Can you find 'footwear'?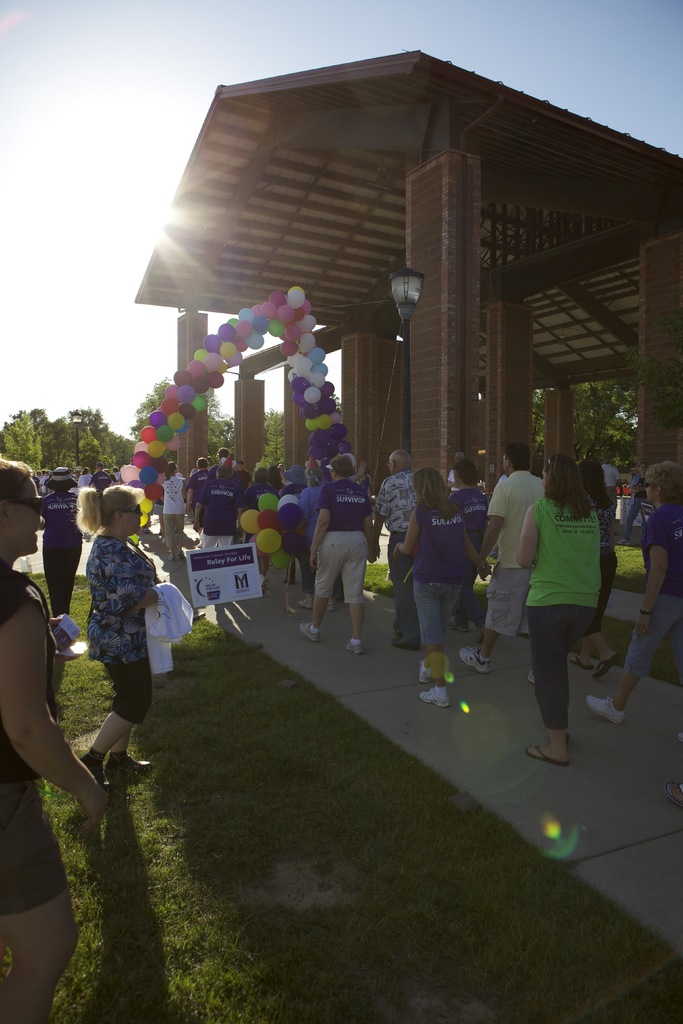
Yes, bounding box: <box>390,639,411,652</box>.
